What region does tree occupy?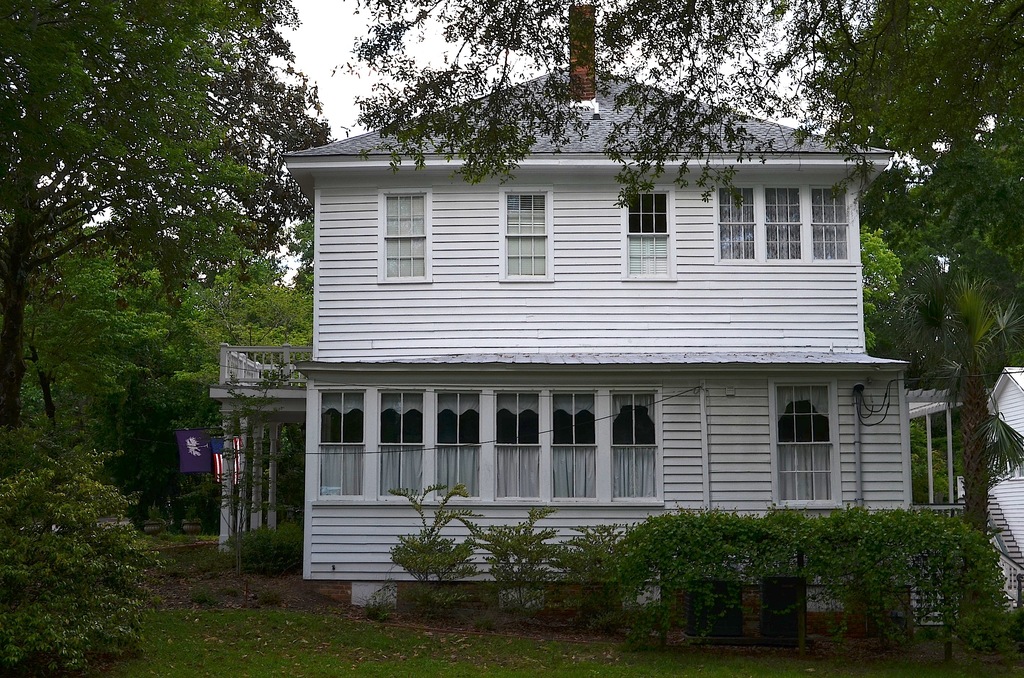
917/269/1023/550.
